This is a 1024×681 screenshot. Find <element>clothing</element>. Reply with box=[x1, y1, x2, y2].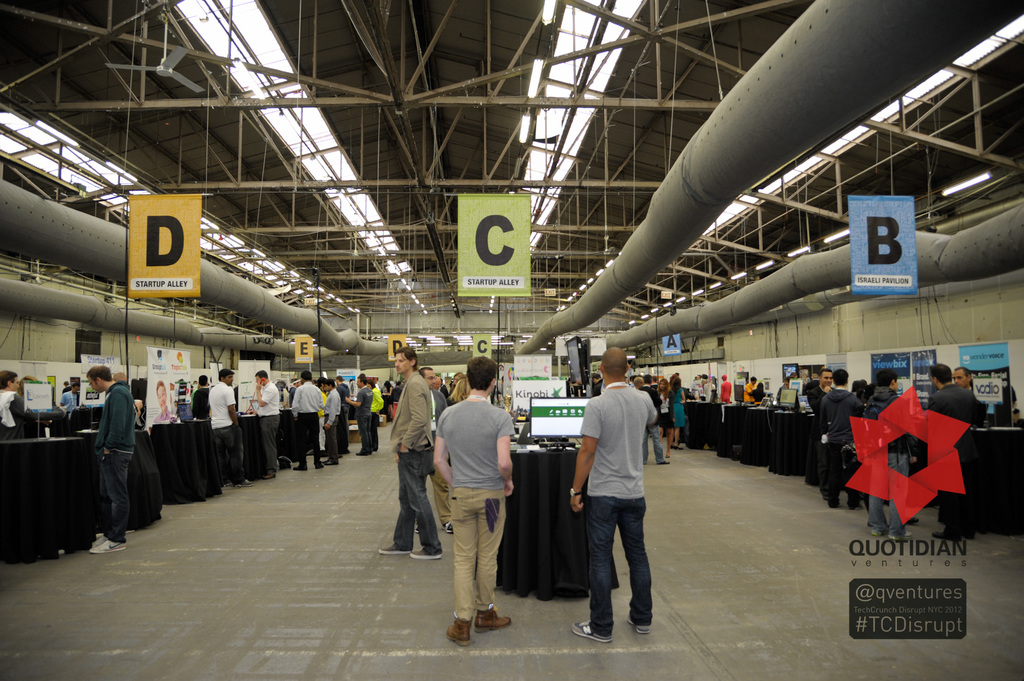
box=[255, 380, 279, 471].
